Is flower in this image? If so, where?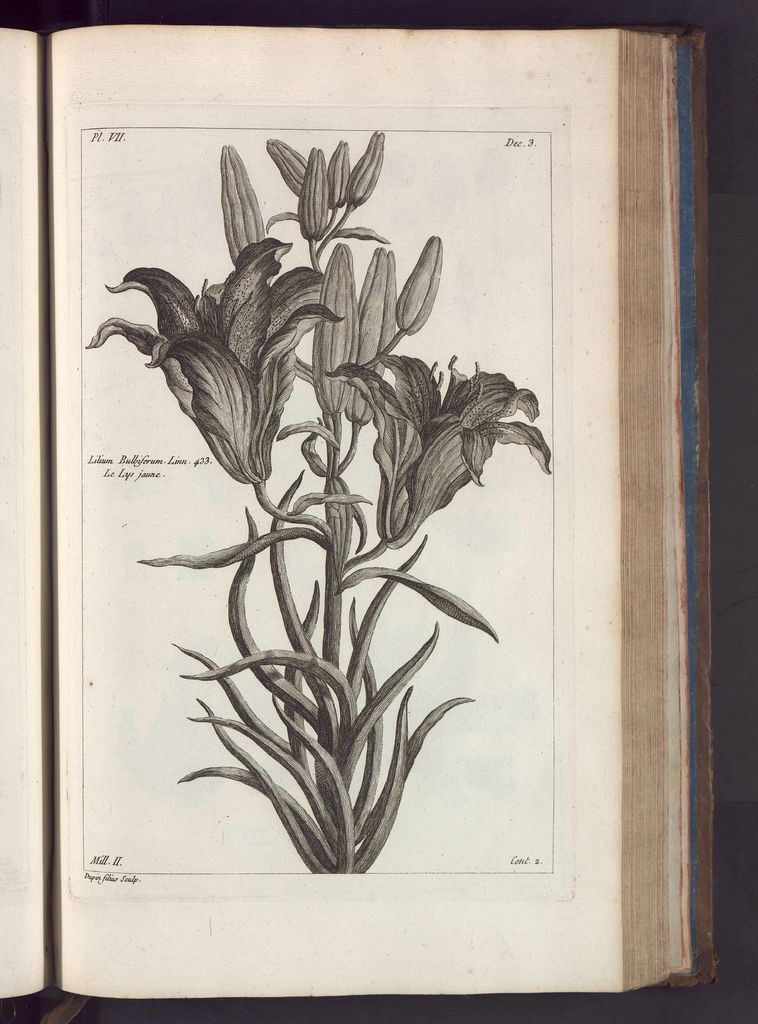
Yes, at x1=328, y1=142, x2=347, y2=207.
